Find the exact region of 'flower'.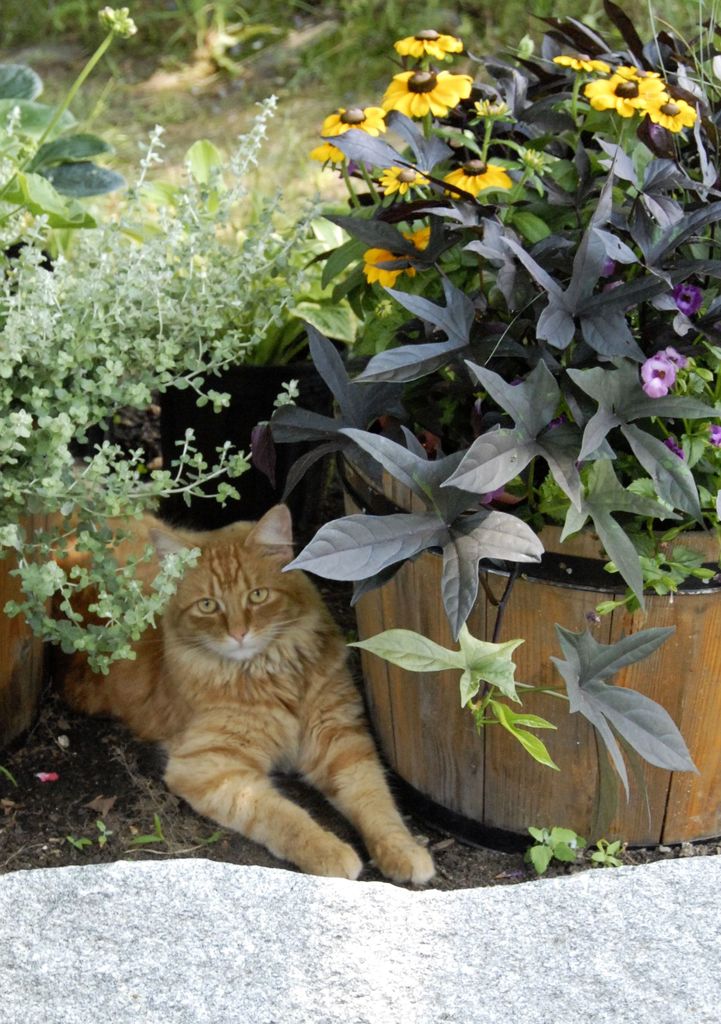
Exact region: left=628, top=84, right=692, bottom=134.
